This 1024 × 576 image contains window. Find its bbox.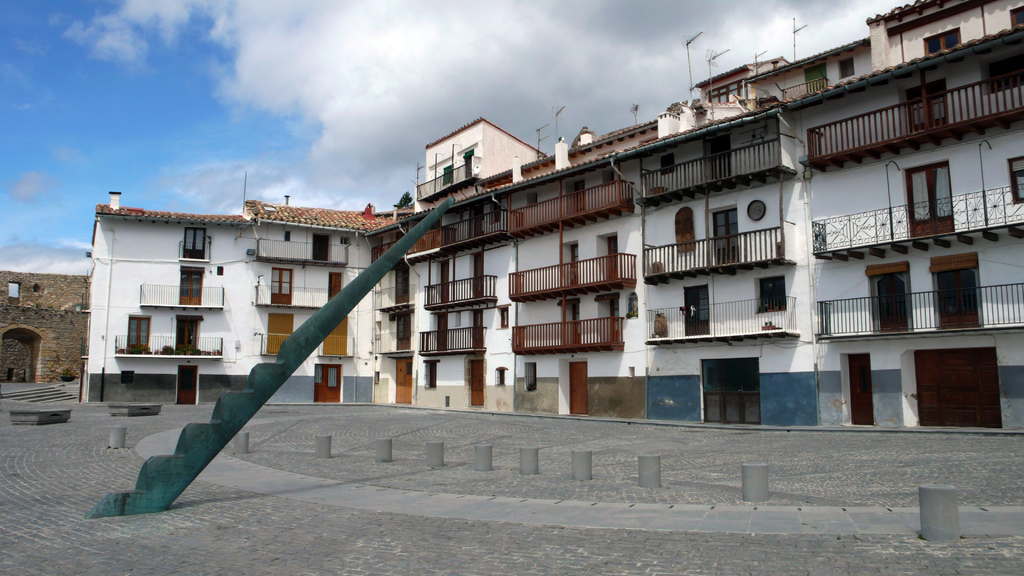
(x1=623, y1=294, x2=639, y2=319).
